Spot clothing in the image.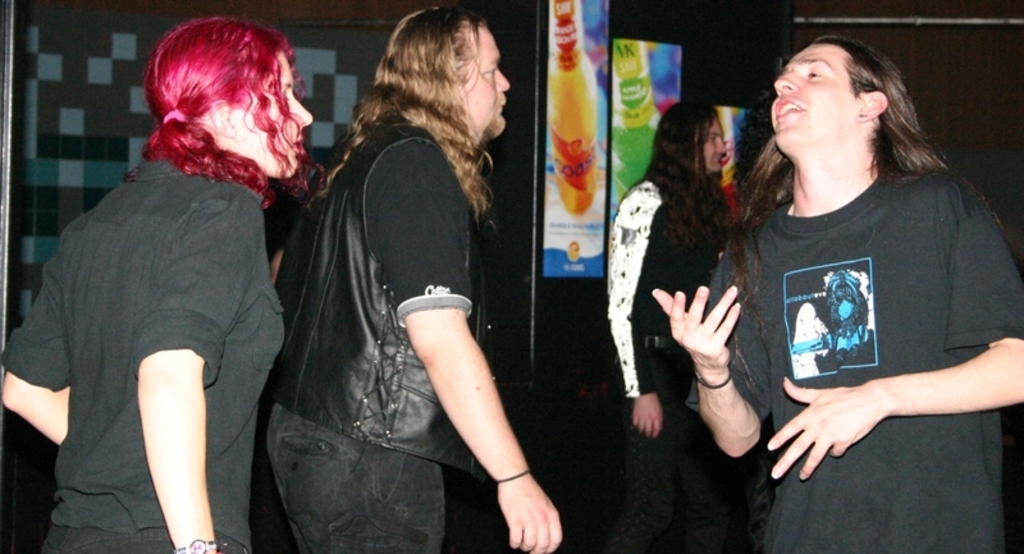
clothing found at (left=0, top=152, right=288, bottom=553).
